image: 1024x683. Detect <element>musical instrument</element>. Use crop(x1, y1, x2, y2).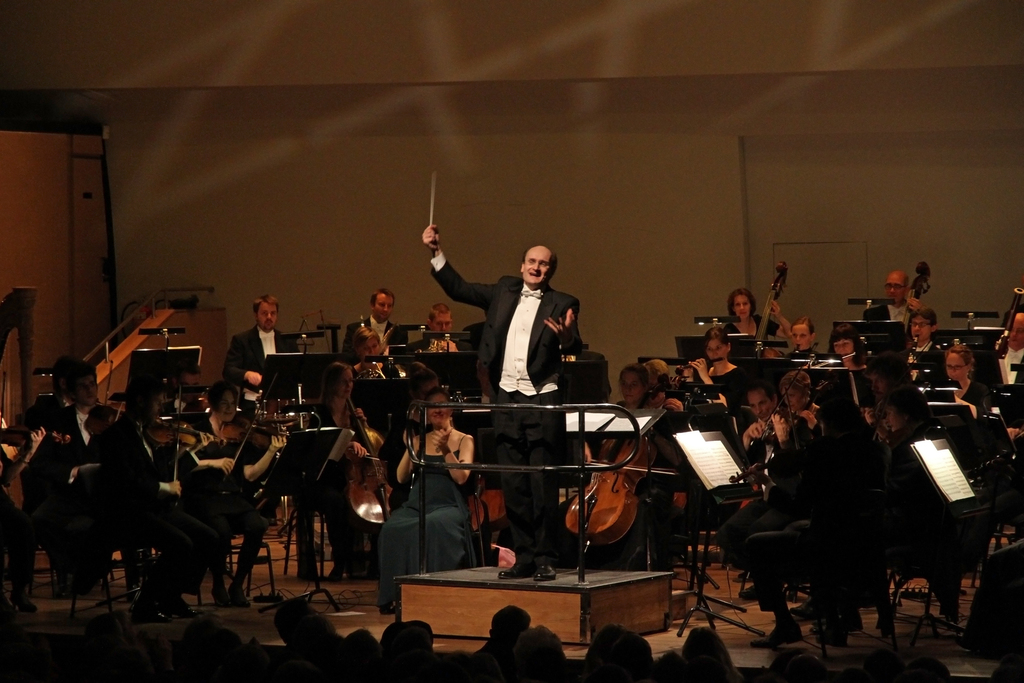
crop(342, 386, 404, 536).
